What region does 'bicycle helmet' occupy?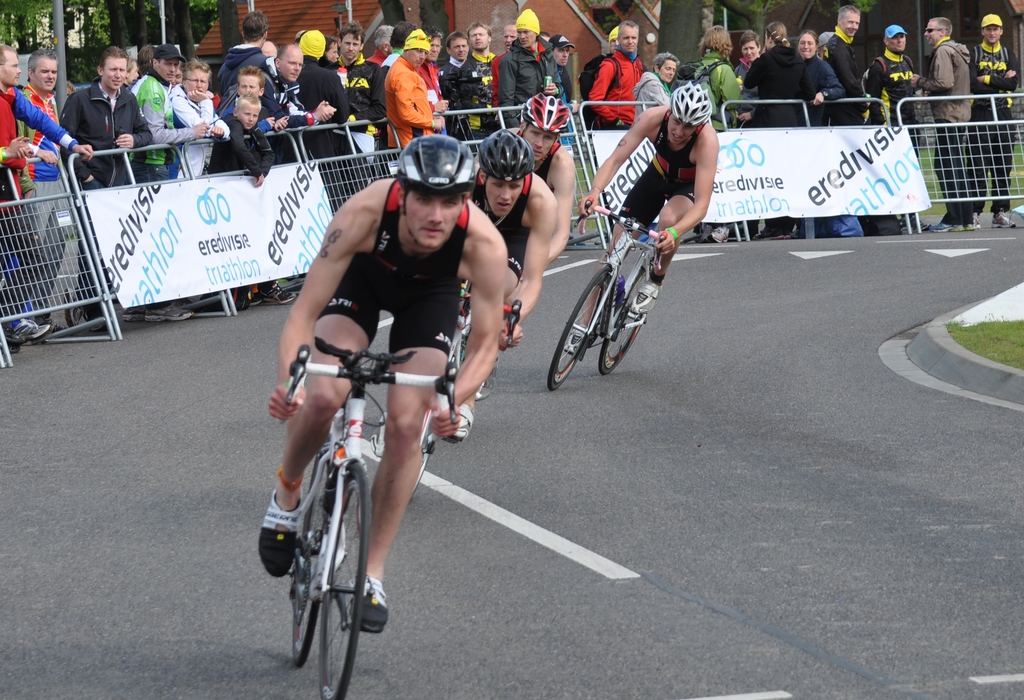
<bbox>674, 79, 714, 126</bbox>.
